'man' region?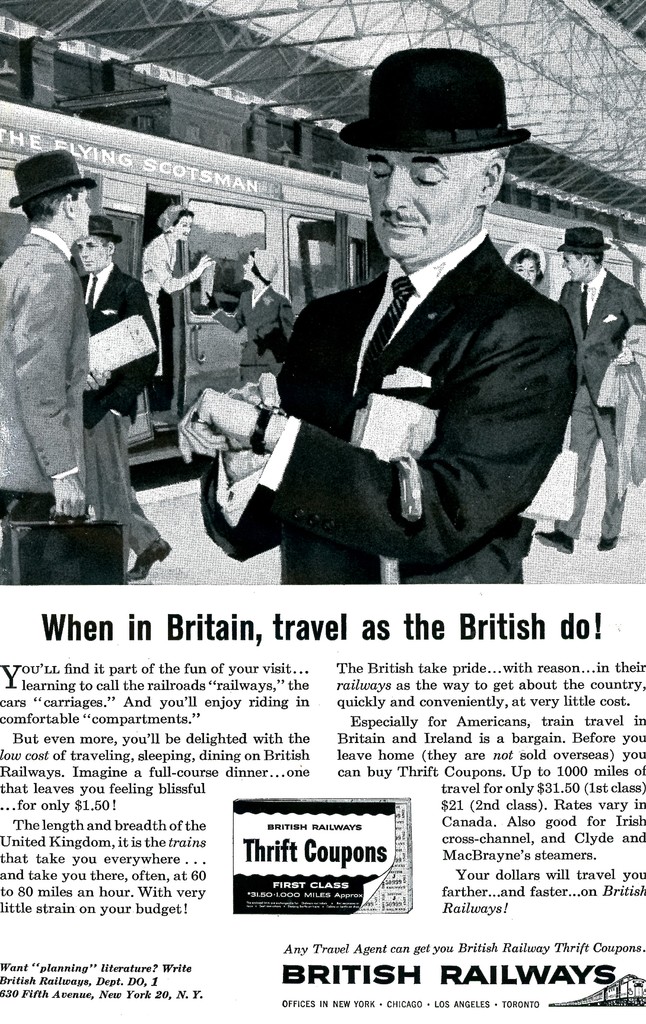
select_region(161, 38, 572, 593)
